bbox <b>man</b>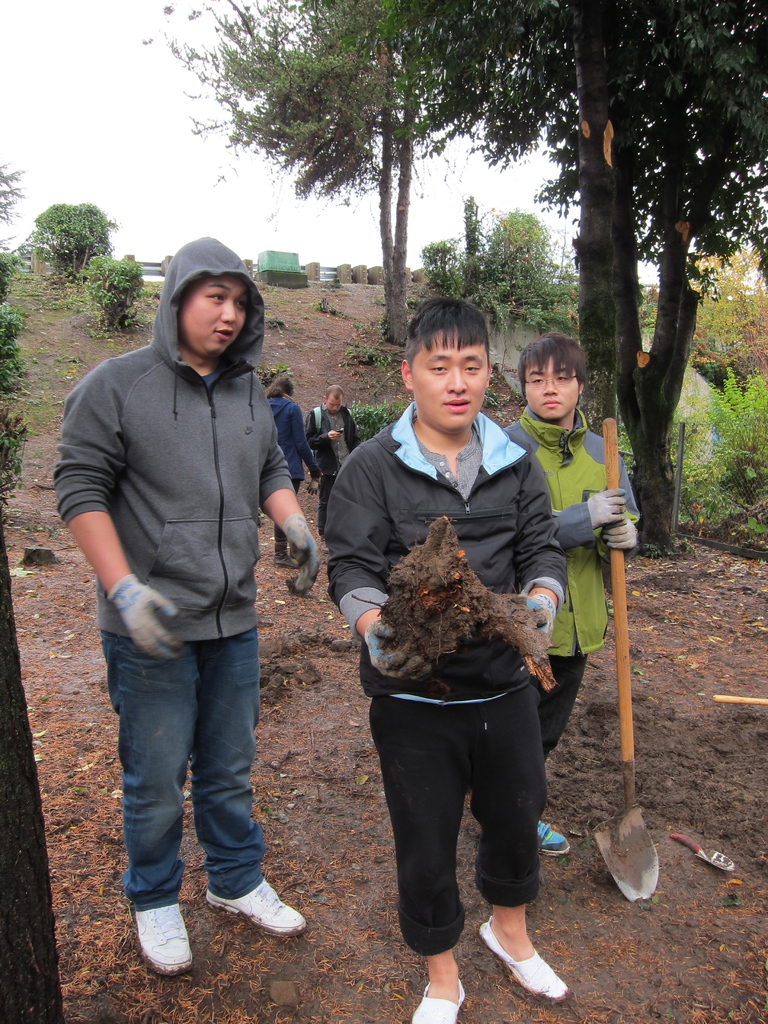
301 385 358 540
